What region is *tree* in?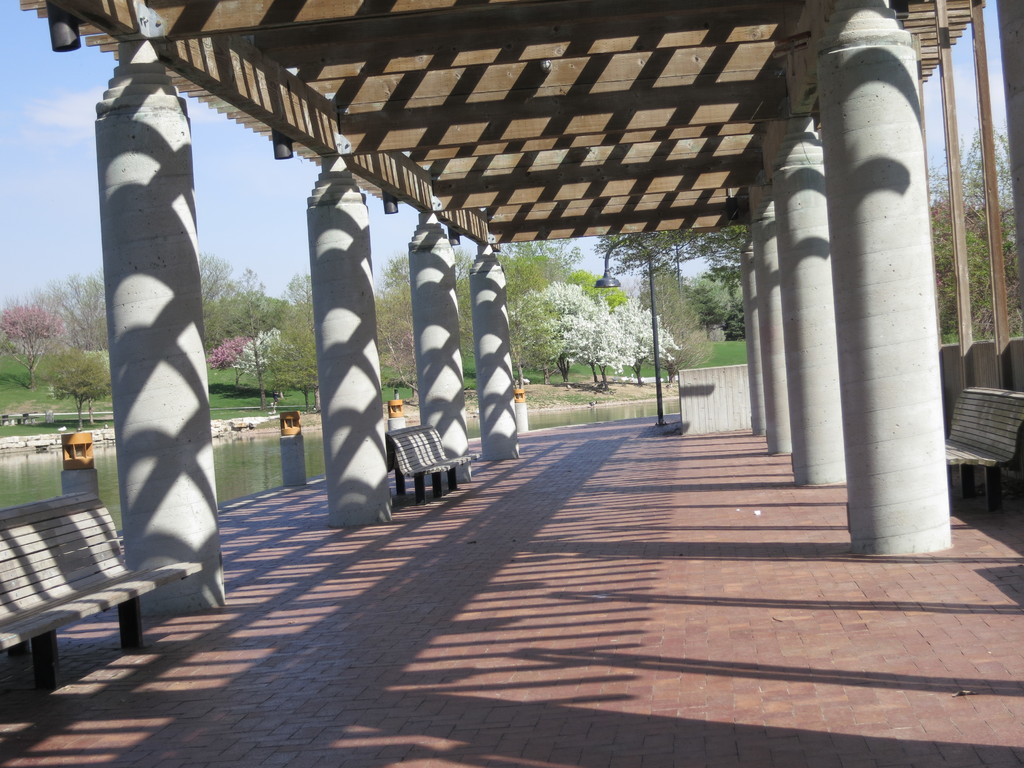
(493, 236, 629, 390).
